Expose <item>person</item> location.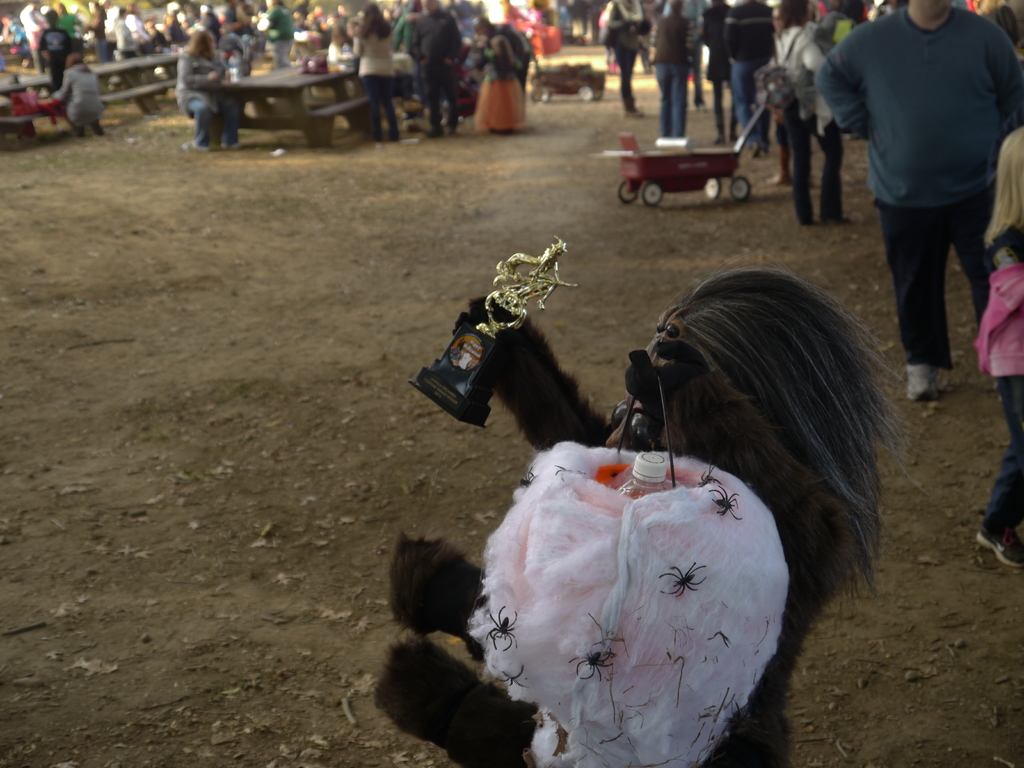
Exposed at Rect(649, 0, 694, 135).
